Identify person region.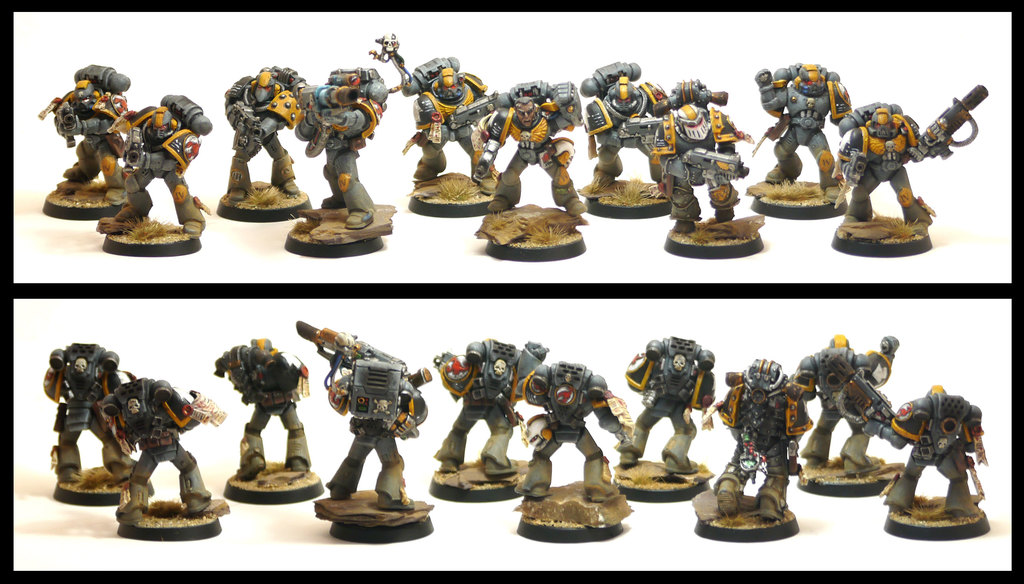
Region: region(473, 93, 586, 214).
